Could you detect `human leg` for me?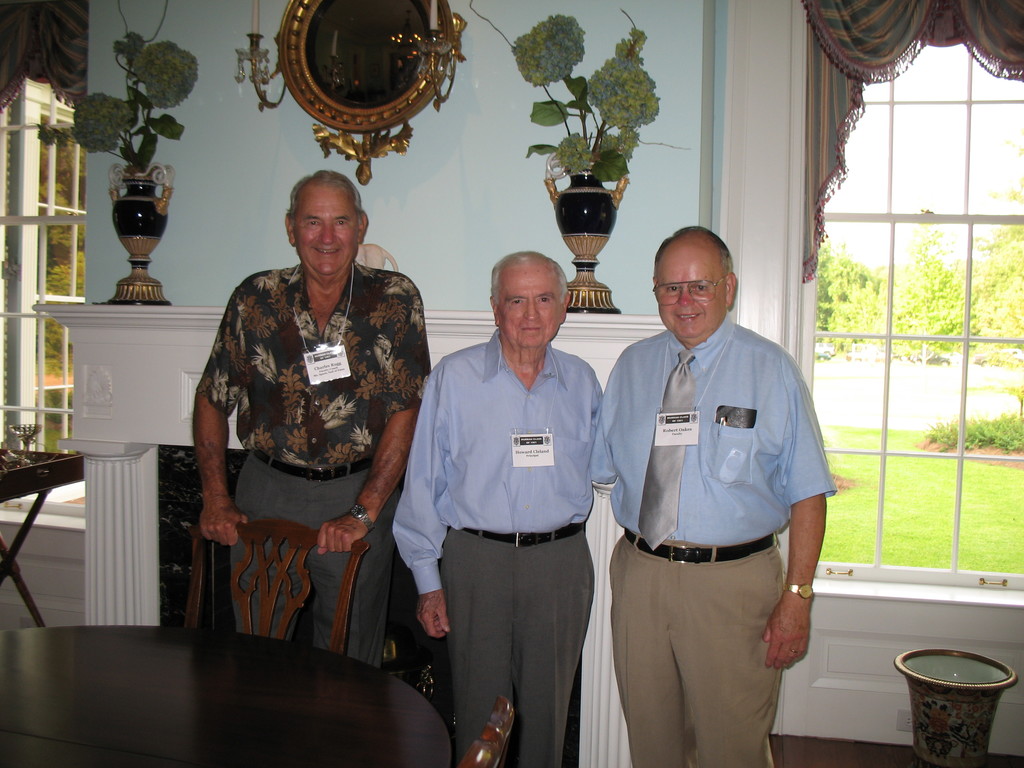
Detection result: BBox(614, 547, 784, 766).
